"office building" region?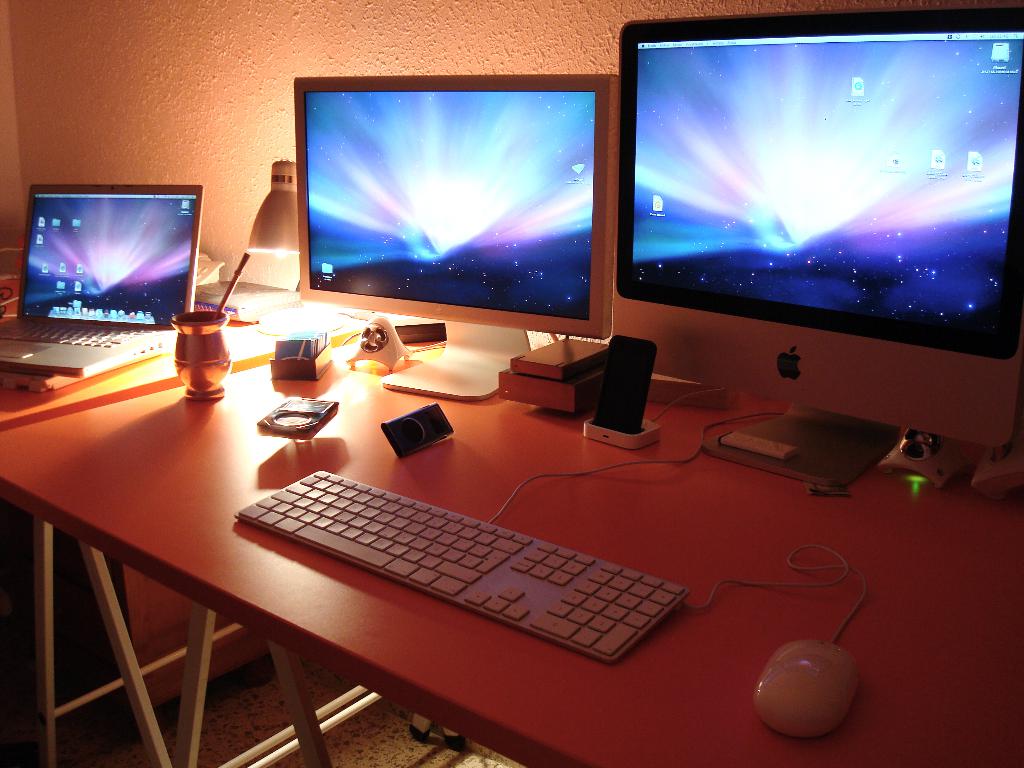
box(0, 0, 1023, 763)
